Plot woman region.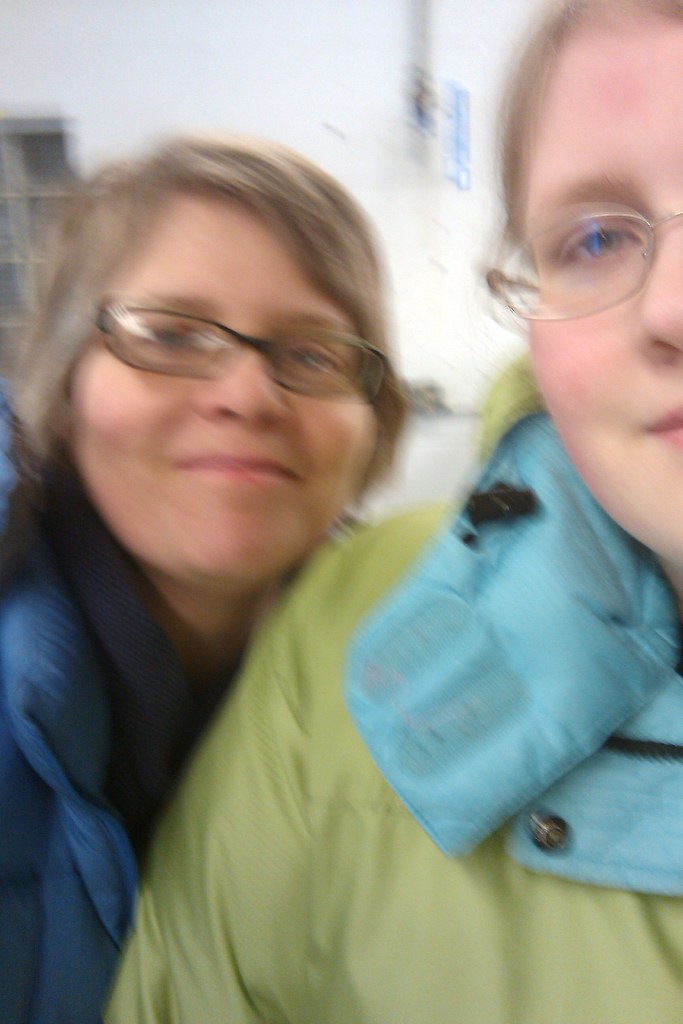
Plotted at <box>252,54,682,1004</box>.
